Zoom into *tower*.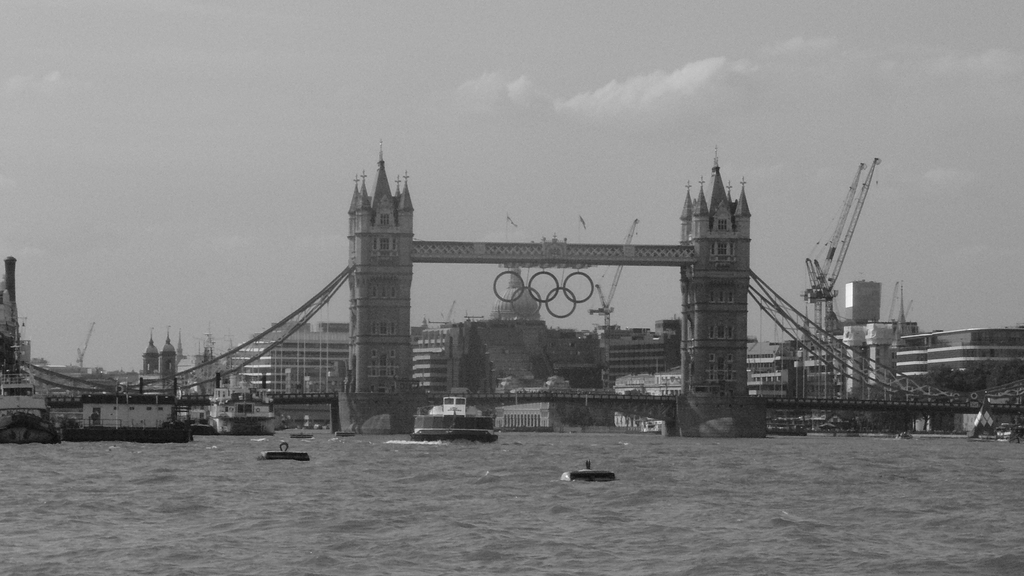
Zoom target: <region>676, 116, 778, 413</region>.
